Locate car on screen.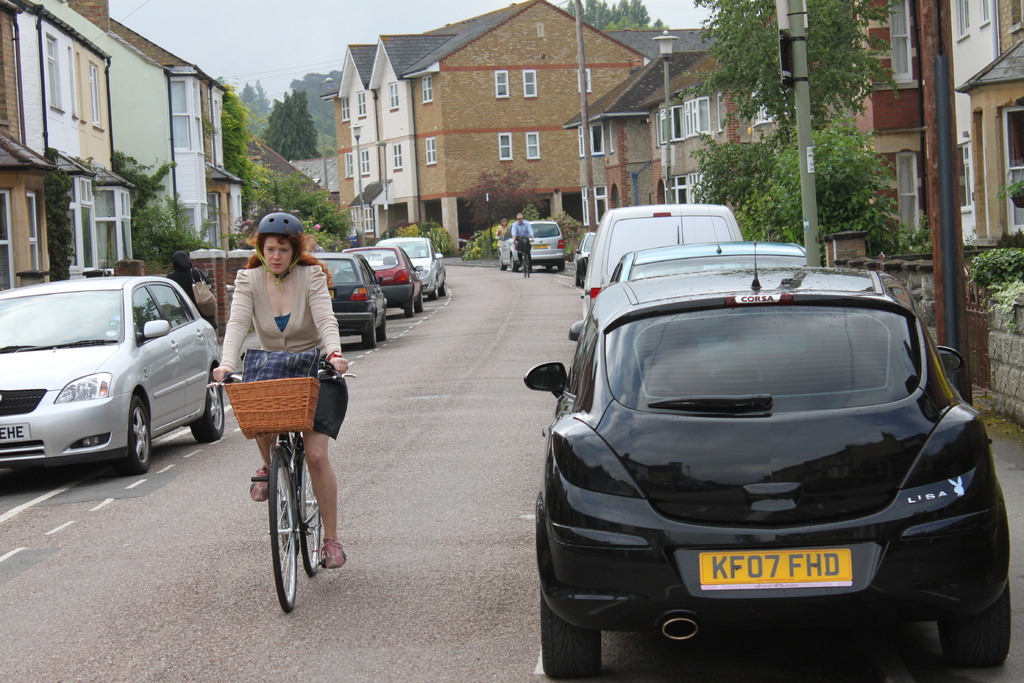
On screen at 309/252/392/349.
